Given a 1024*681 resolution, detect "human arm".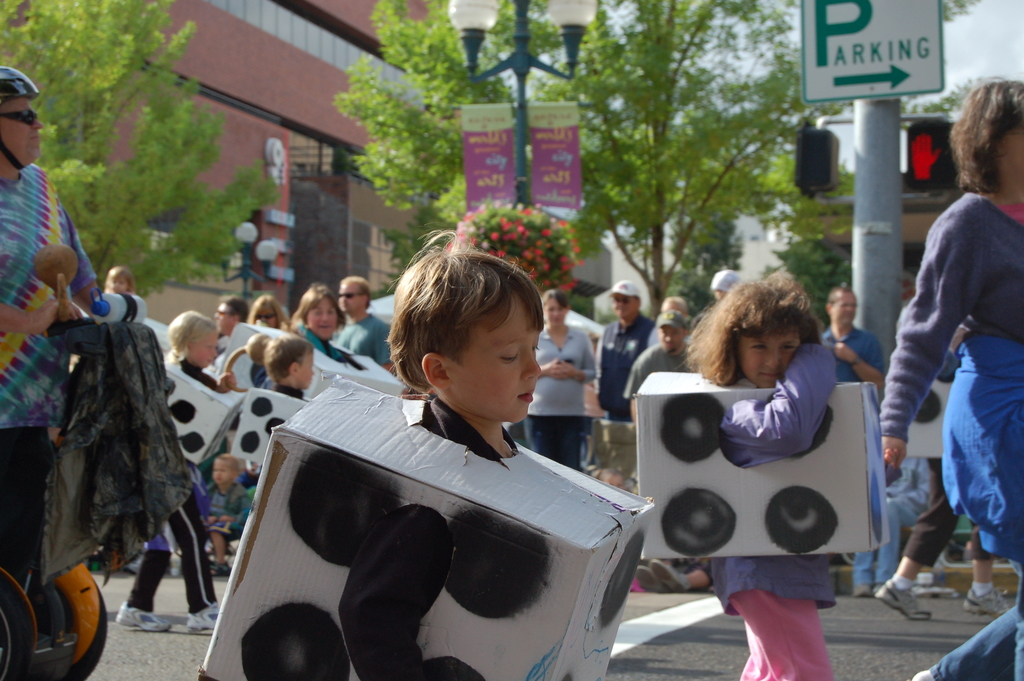
crop(876, 227, 968, 468).
